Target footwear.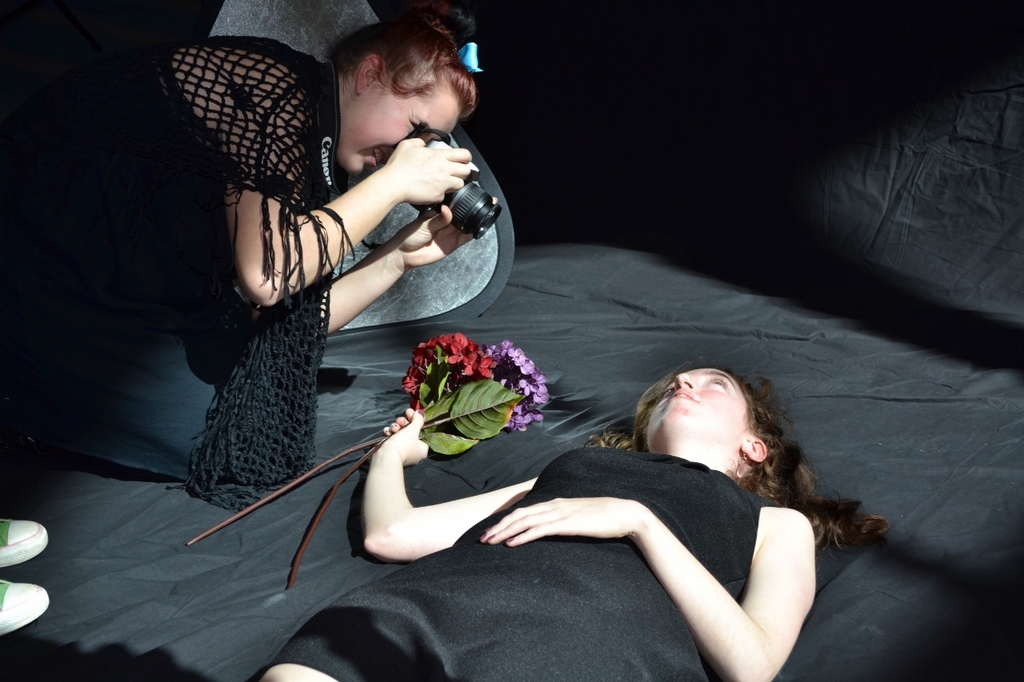
Target region: Rect(0, 577, 45, 636).
